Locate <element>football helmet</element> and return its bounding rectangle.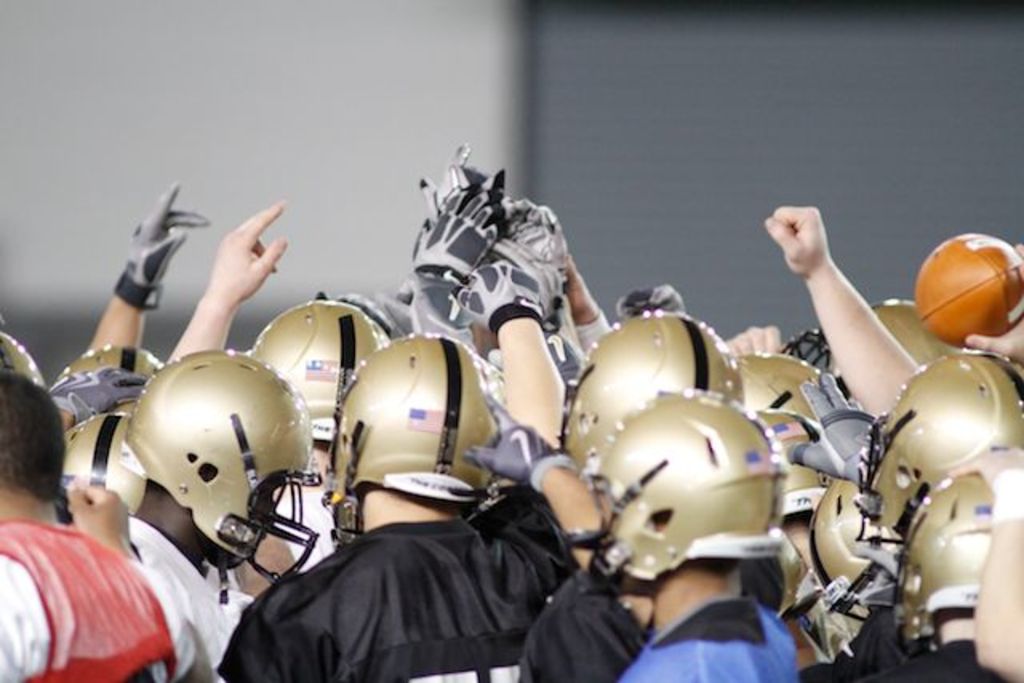
detection(101, 317, 326, 582).
